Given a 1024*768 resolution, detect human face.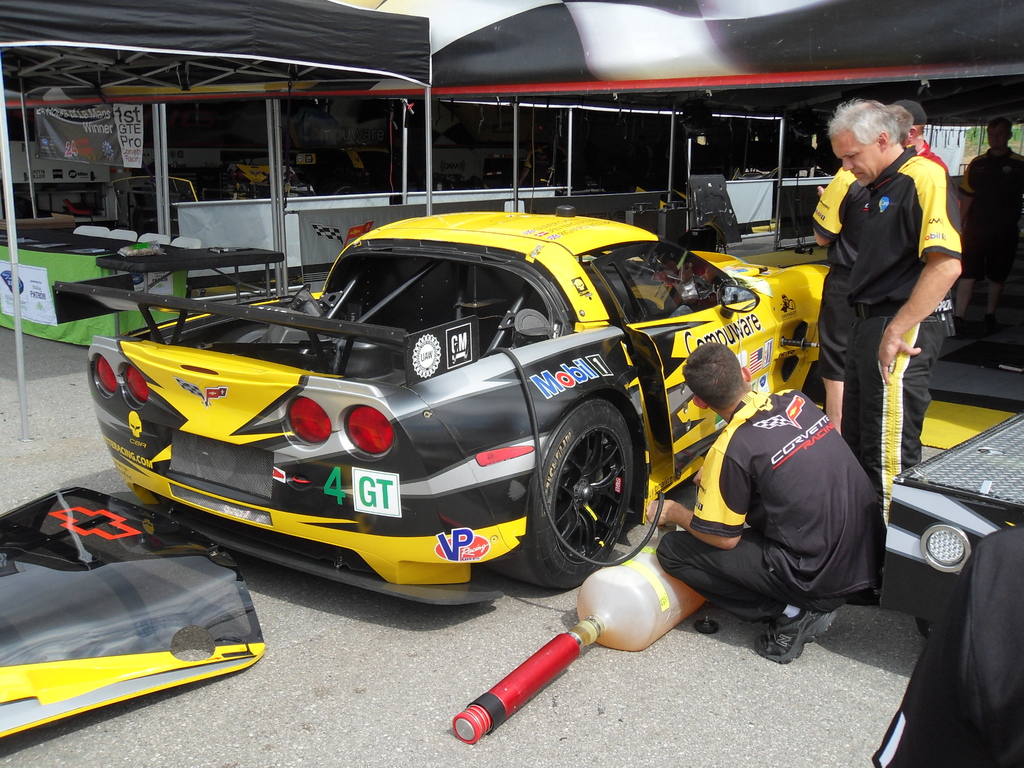
crop(835, 134, 878, 191).
